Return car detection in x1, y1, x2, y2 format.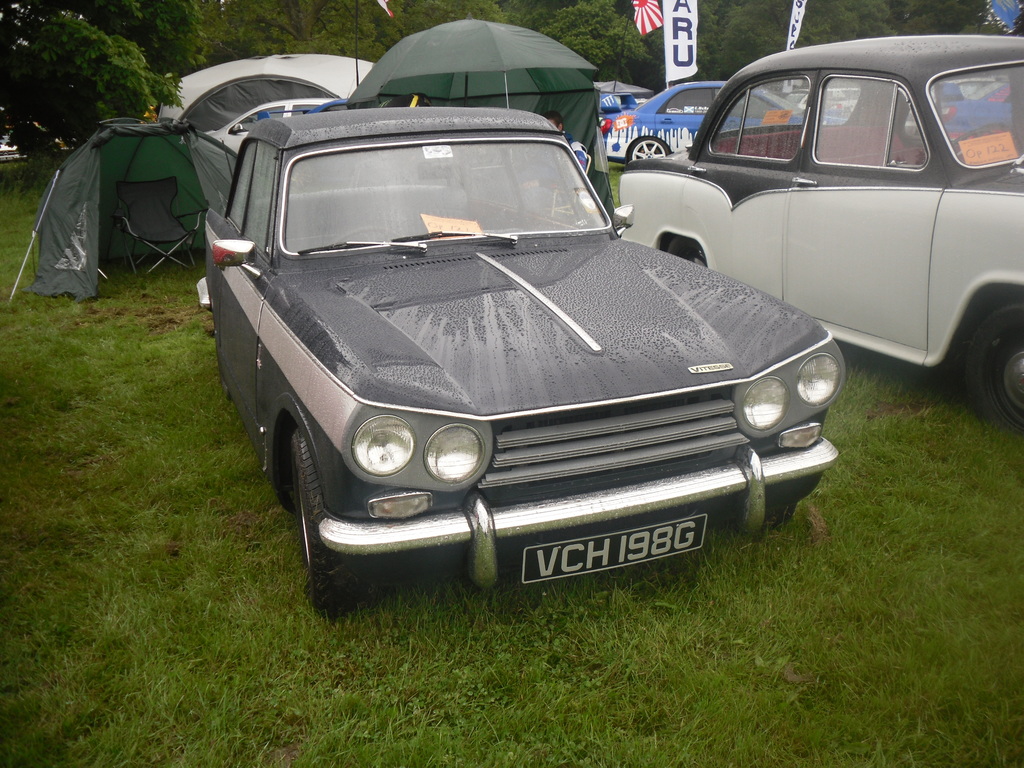
195, 102, 844, 615.
